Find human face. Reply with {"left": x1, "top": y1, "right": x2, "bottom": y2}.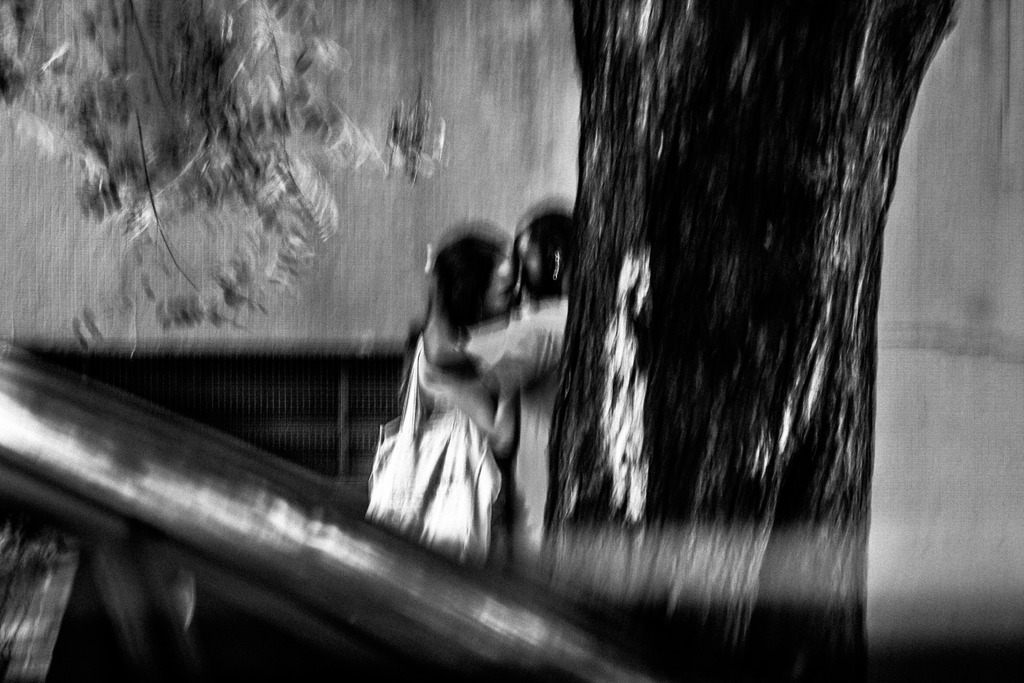
{"left": 489, "top": 252, "right": 515, "bottom": 311}.
